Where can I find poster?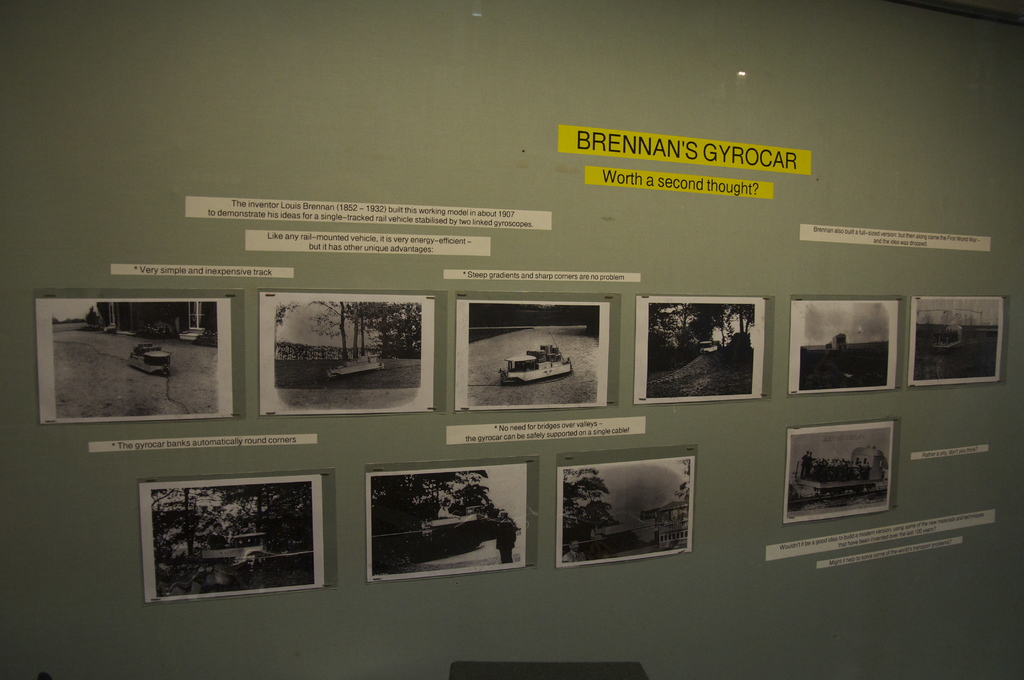
You can find it at x1=454 y1=299 x2=606 y2=409.
